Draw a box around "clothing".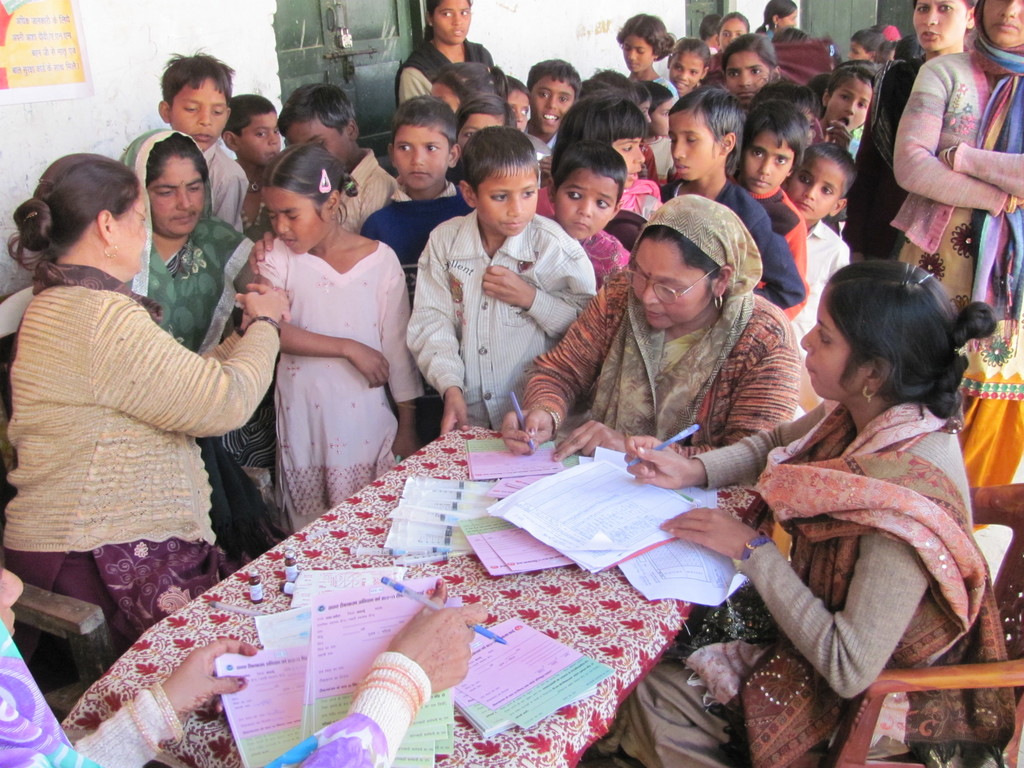
x1=527, y1=281, x2=792, y2=515.
